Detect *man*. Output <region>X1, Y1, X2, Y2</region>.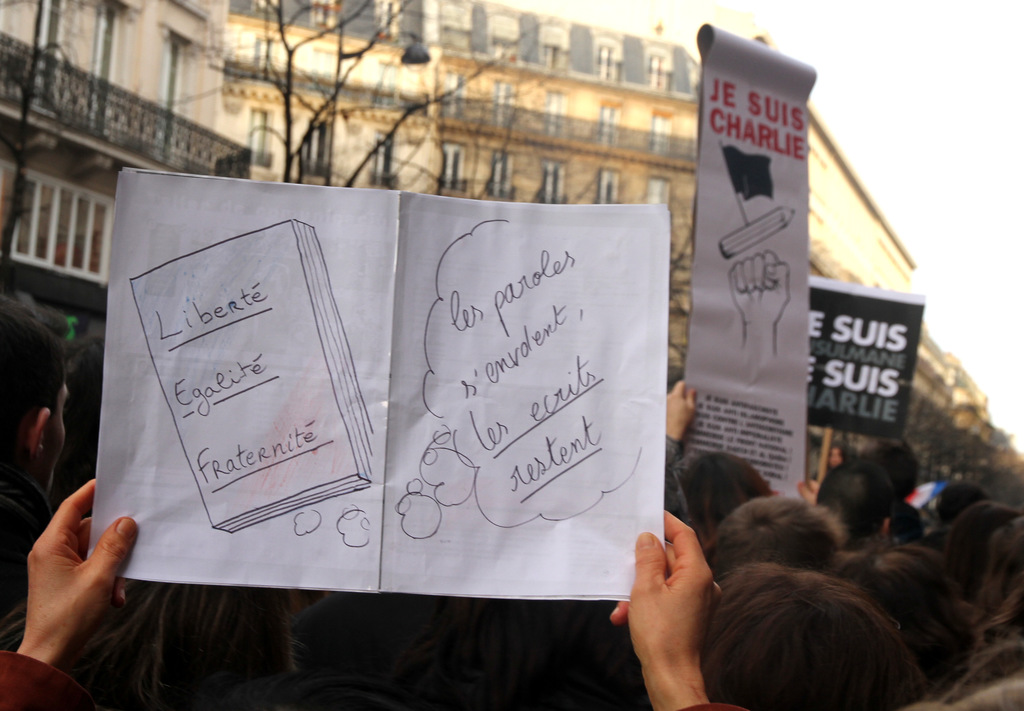
<region>815, 454, 900, 560</region>.
